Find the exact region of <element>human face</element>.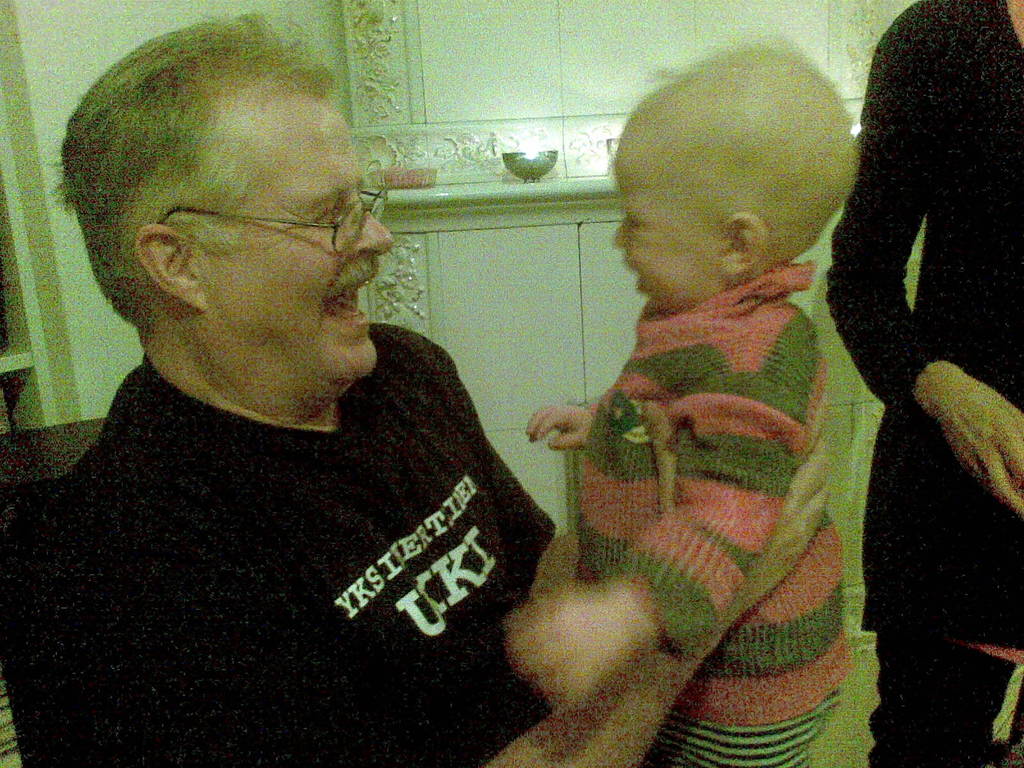
Exact region: (186, 97, 392, 383).
